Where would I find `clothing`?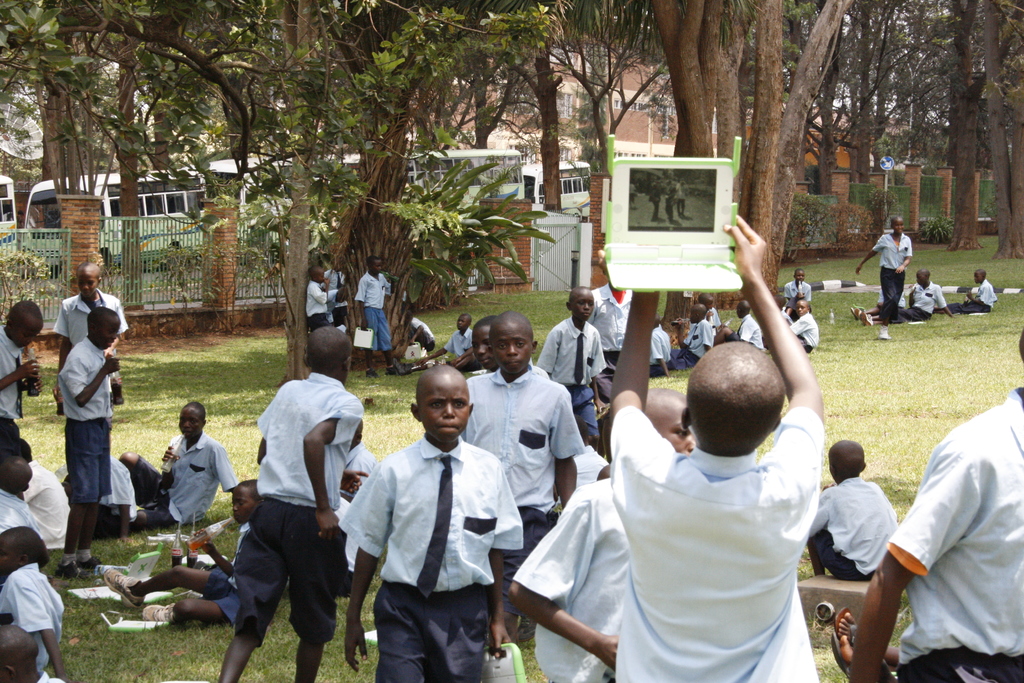
At <box>0,557,74,682</box>.
